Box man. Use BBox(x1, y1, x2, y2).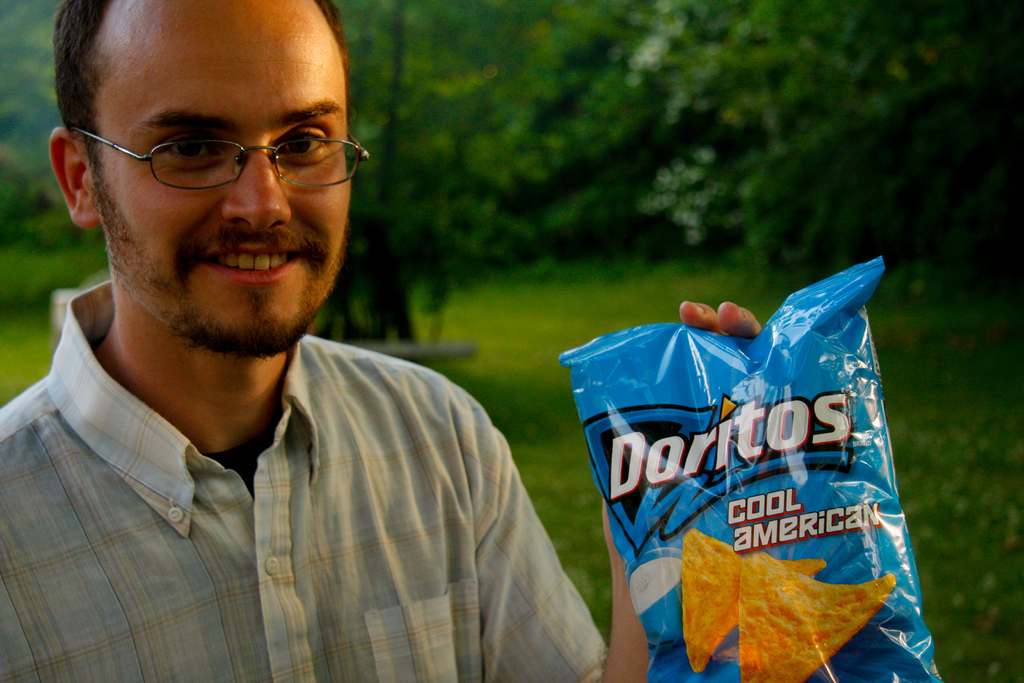
BBox(0, 3, 568, 682).
